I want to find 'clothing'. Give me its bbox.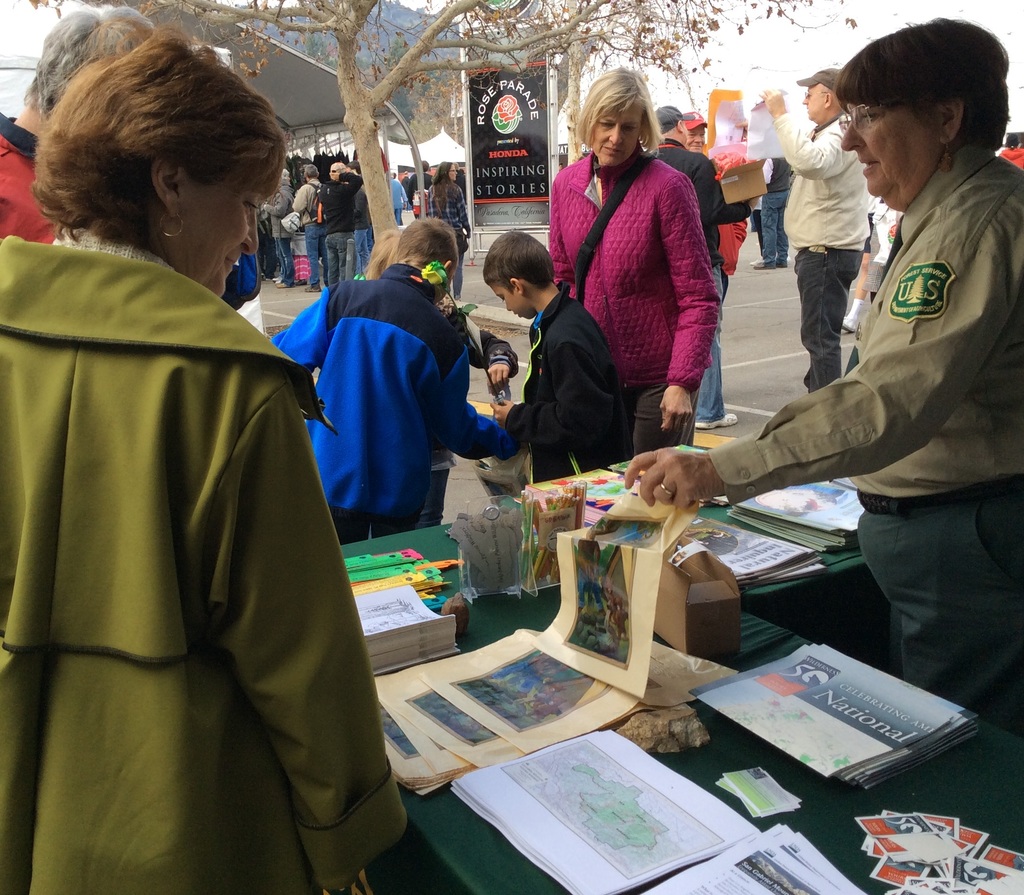
region(778, 126, 876, 383).
